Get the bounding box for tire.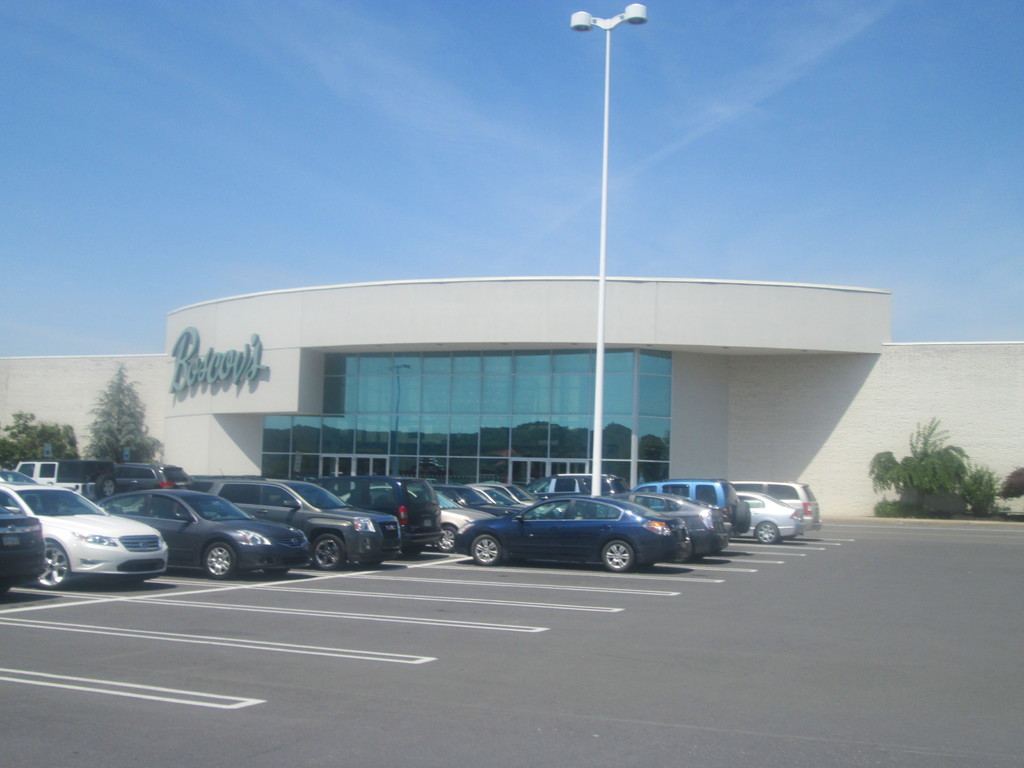
{"left": 602, "top": 538, "right": 637, "bottom": 570}.
